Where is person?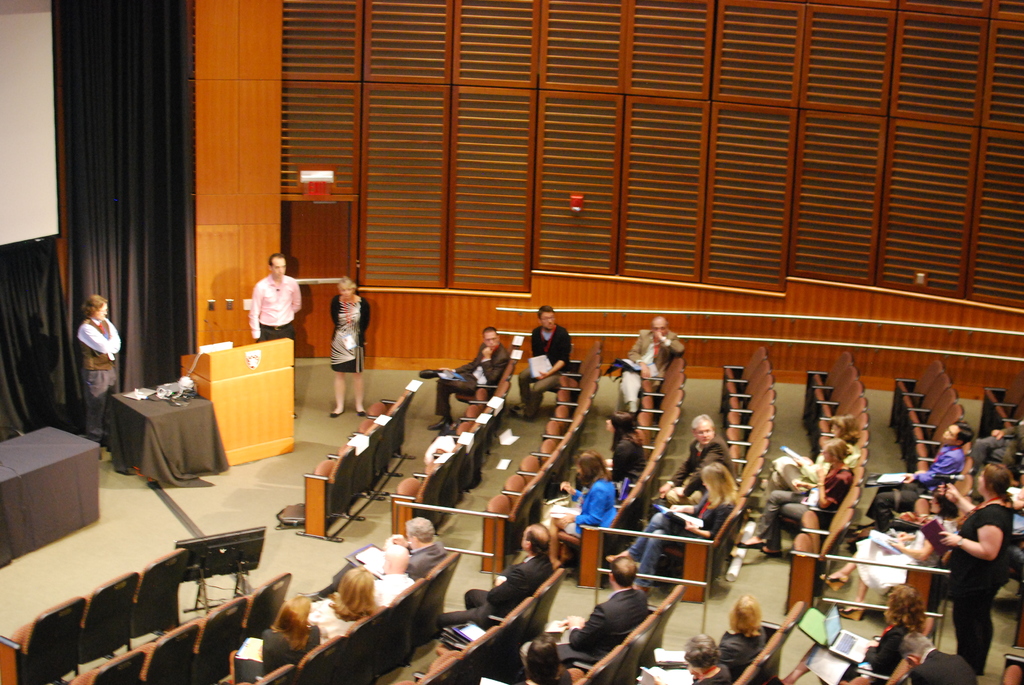
(left=461, top=523, right=552, bottom=619).
